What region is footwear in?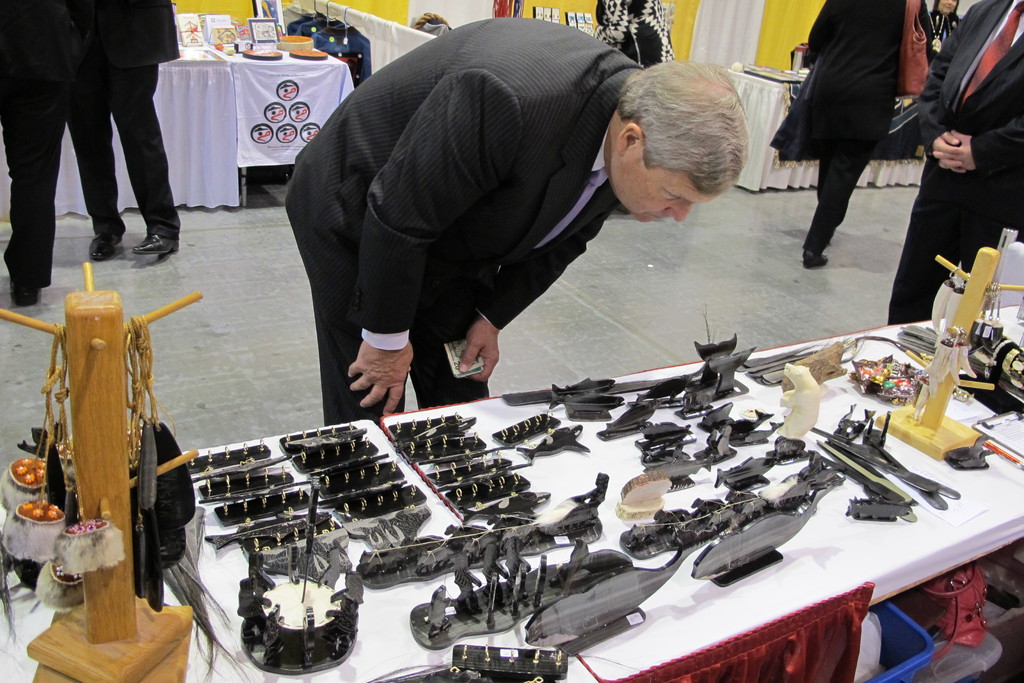
{"x1": 89, "y1": 232, "x2": 122, "y2": 257}.
